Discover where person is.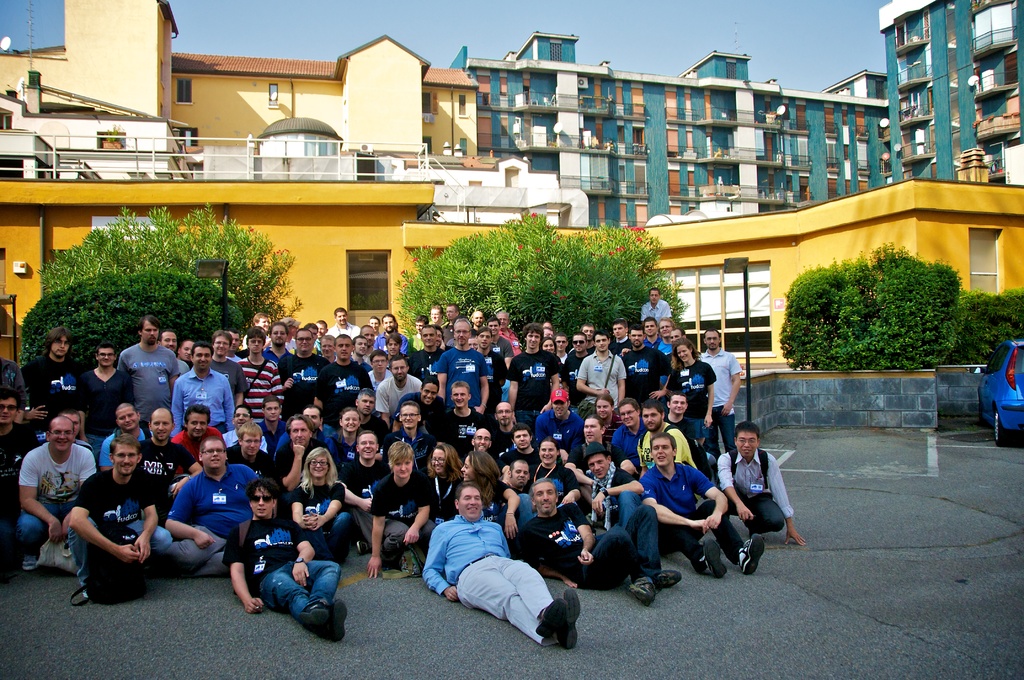
Discovered at rect(554, 334, 569, 362).
